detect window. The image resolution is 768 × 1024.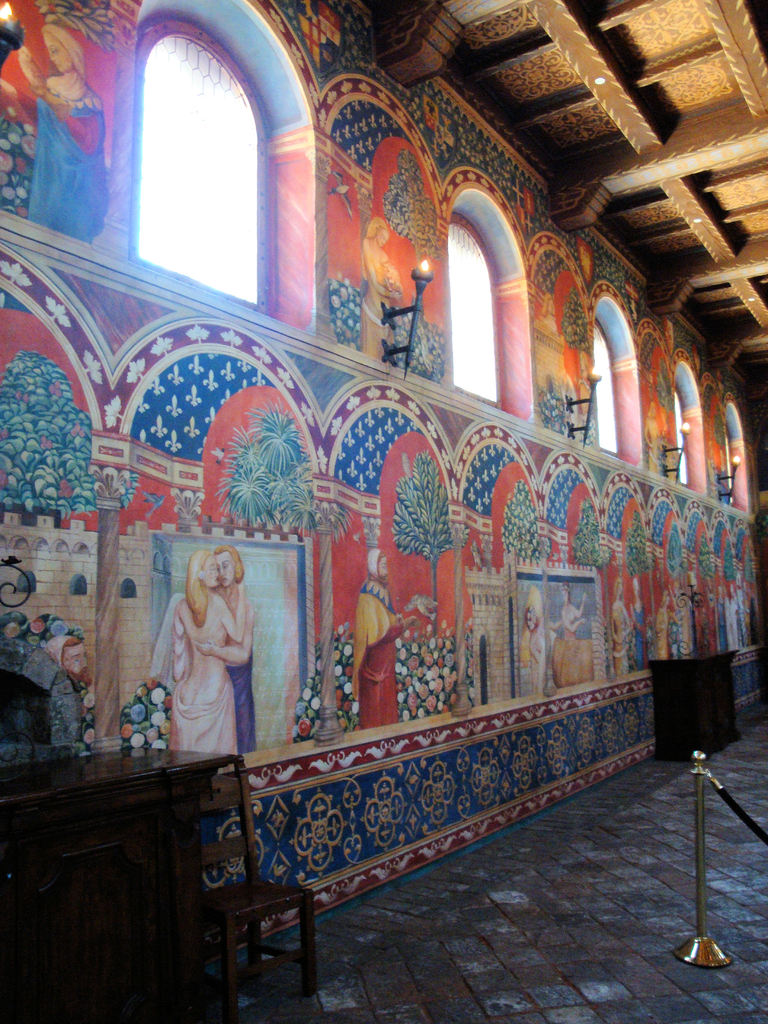
pyautogui.locateOnScreen(668, 359, 705, 495).
